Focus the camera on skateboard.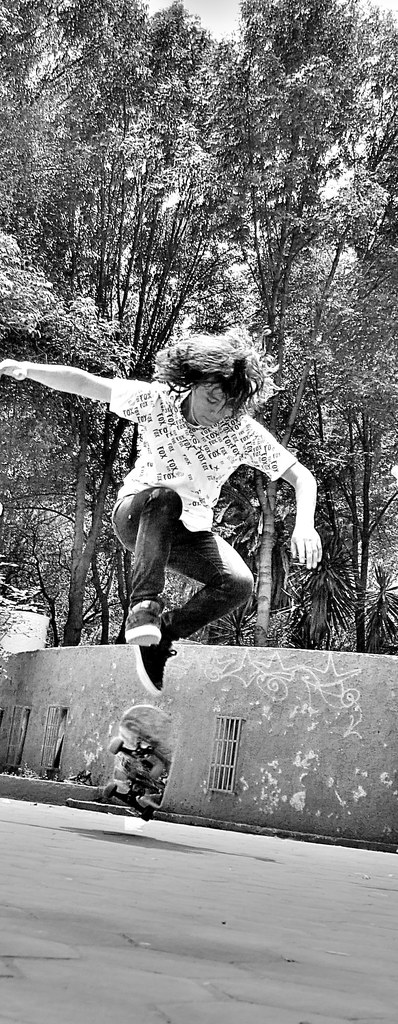
Focus region: [x1=102, y1=699, x2=179, y2=820].
